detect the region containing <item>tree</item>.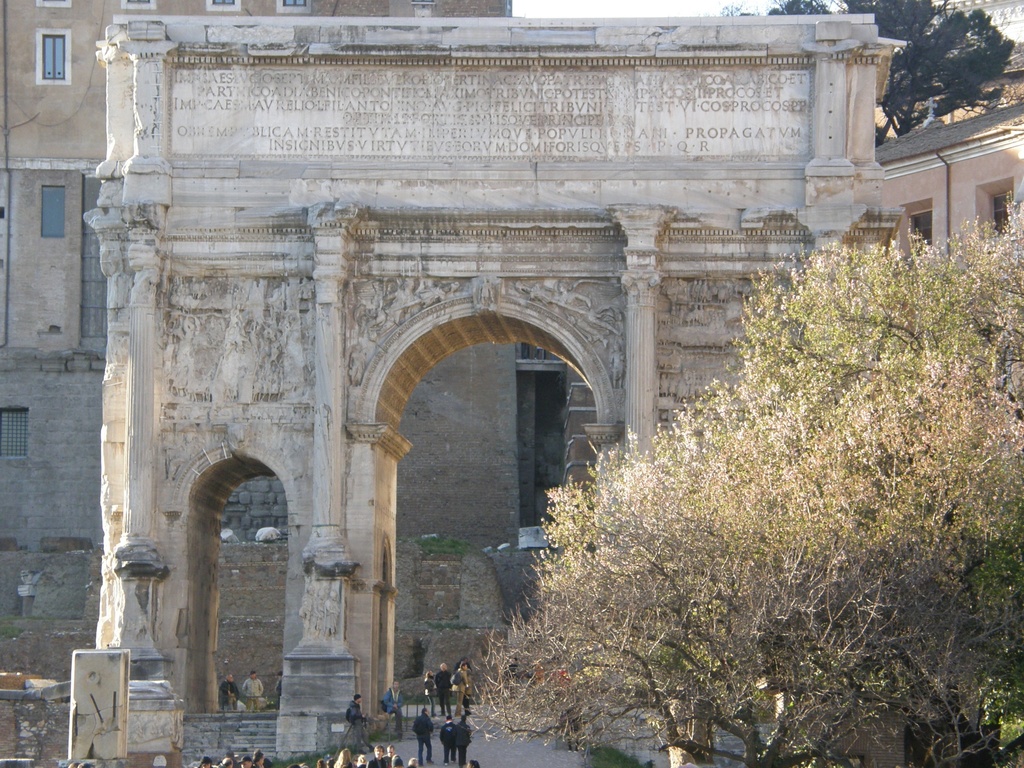
rect(738, 0, 1021, 146).
